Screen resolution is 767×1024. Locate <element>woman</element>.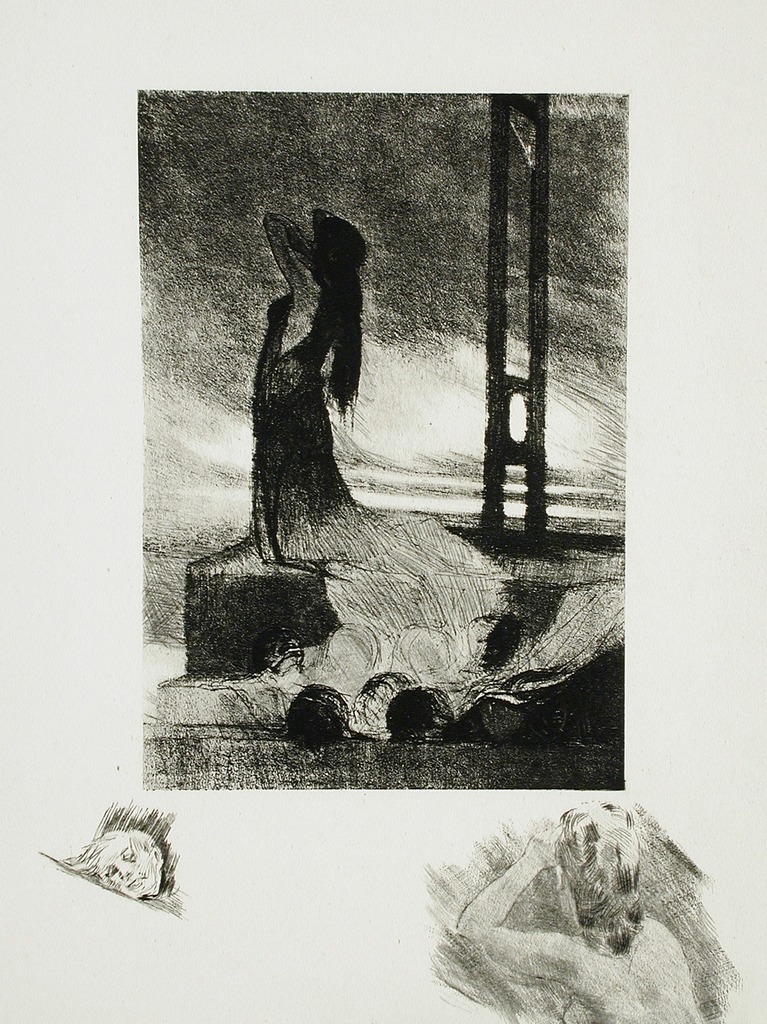
[left=247, top=210, right=690, bottom=723].
